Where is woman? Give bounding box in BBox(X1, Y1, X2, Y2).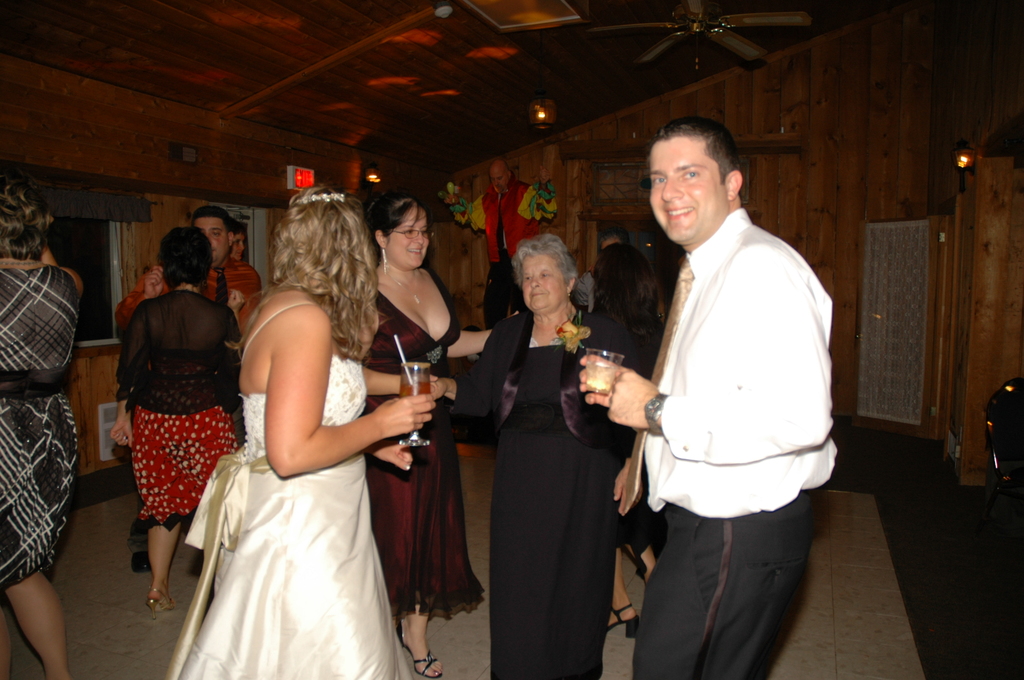
BBox(175, 181, 417, 668).
